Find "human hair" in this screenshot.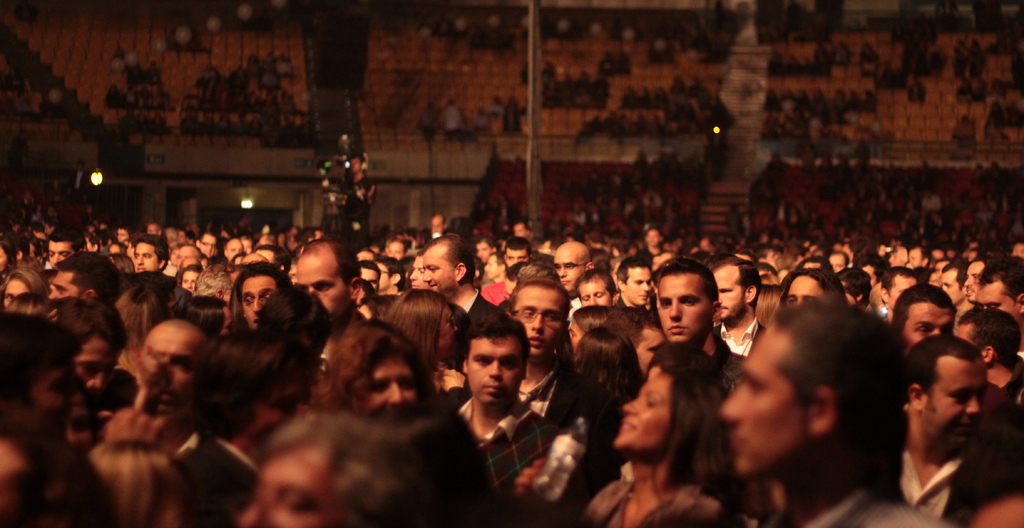
The bounding box for "human hair" is select_region(493, 252, 509, 276).
